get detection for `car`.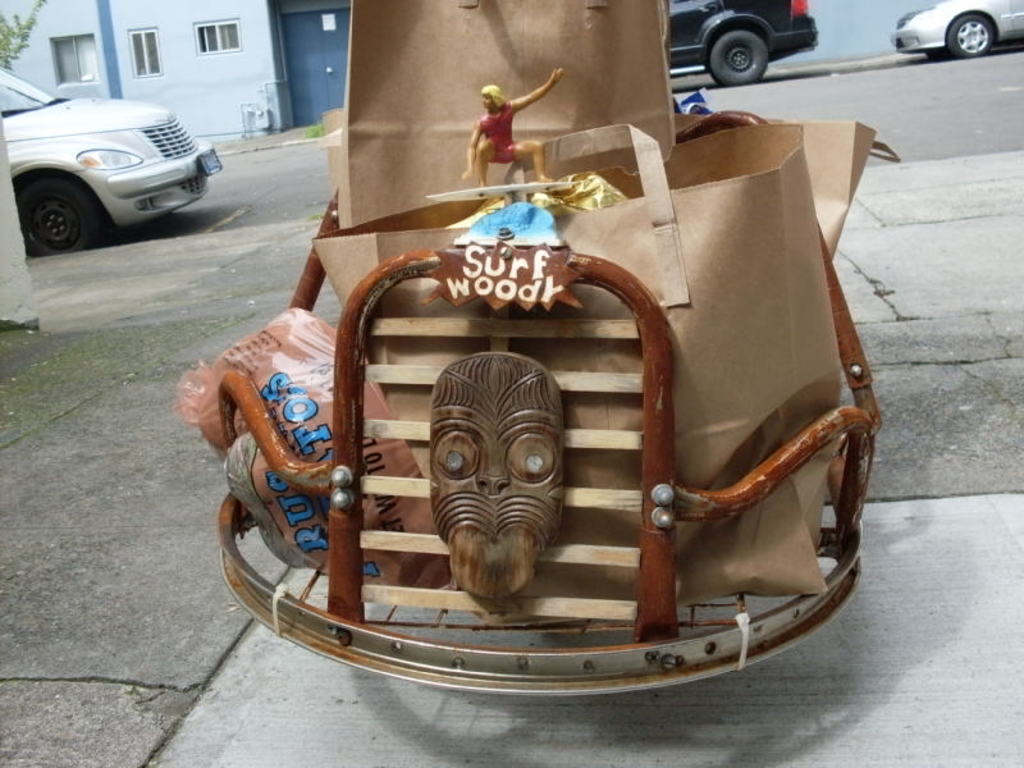
Detection: bbox=[883, 0, 1023, 61].
